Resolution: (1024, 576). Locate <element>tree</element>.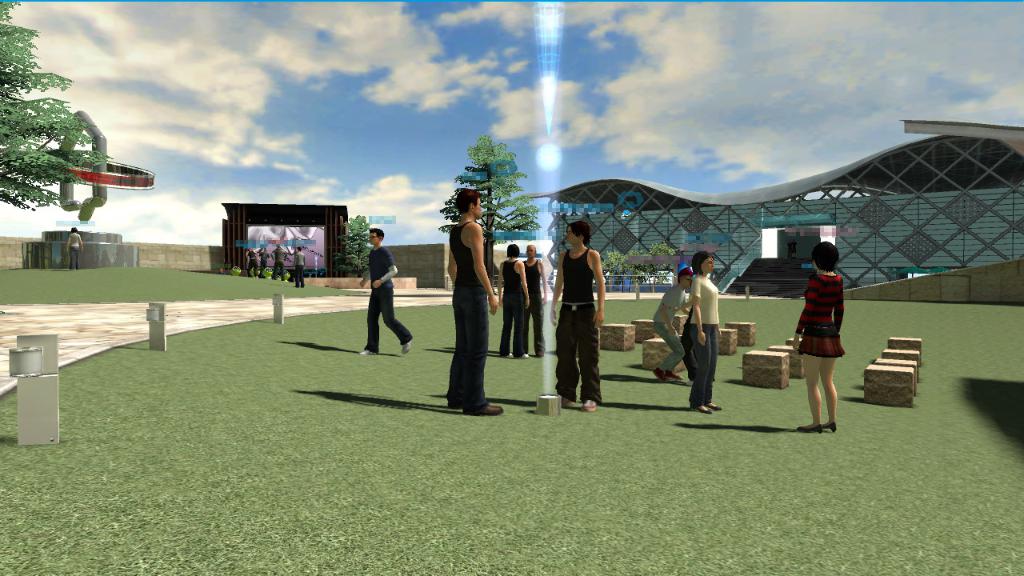
<region>334, 212, 371, 279</region>.
